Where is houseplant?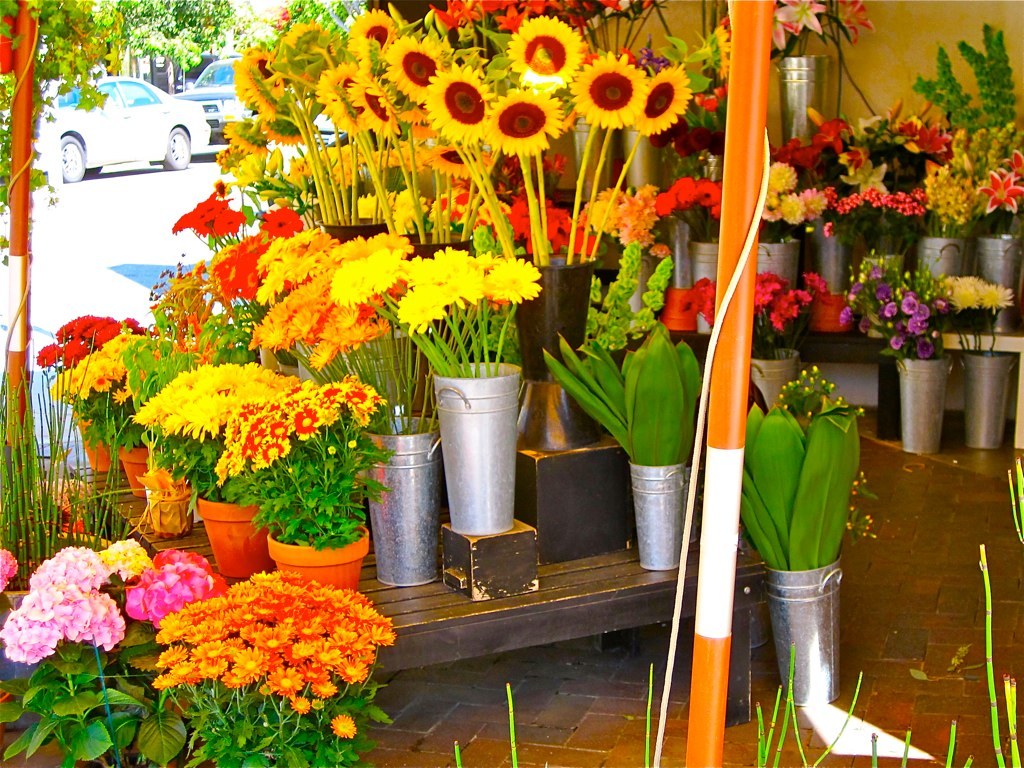
<region>141, 349, 196, 536</region>.
